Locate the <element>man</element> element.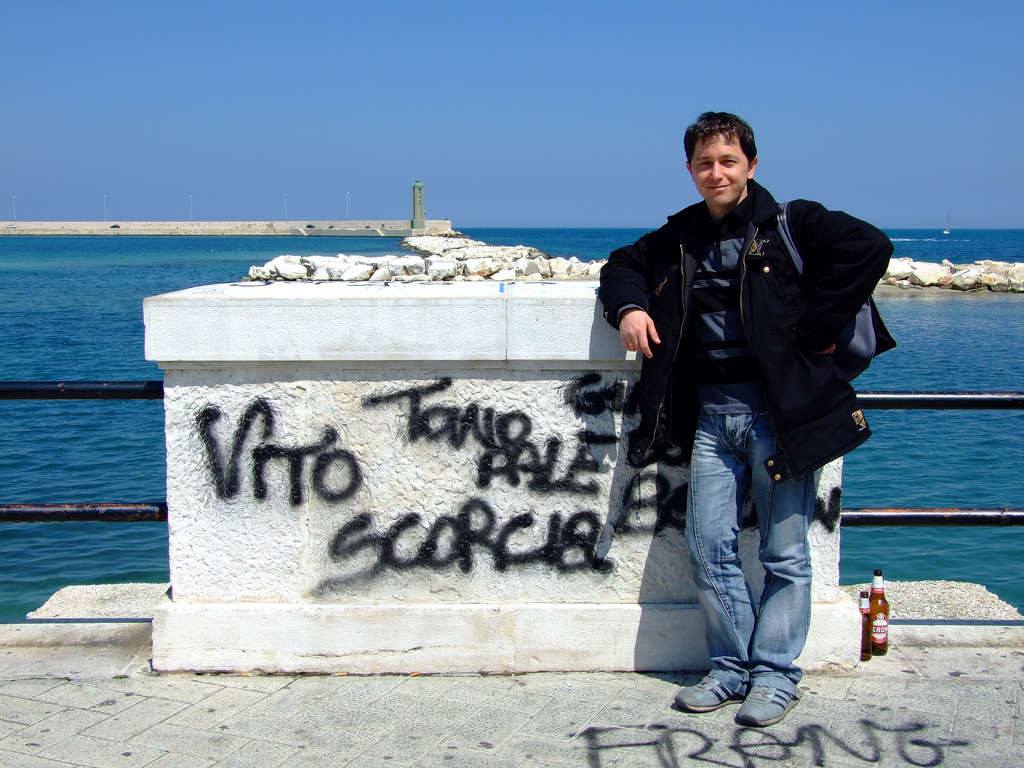
Element bbox: <bbox>596, 108, 882, 718</bbox>.
